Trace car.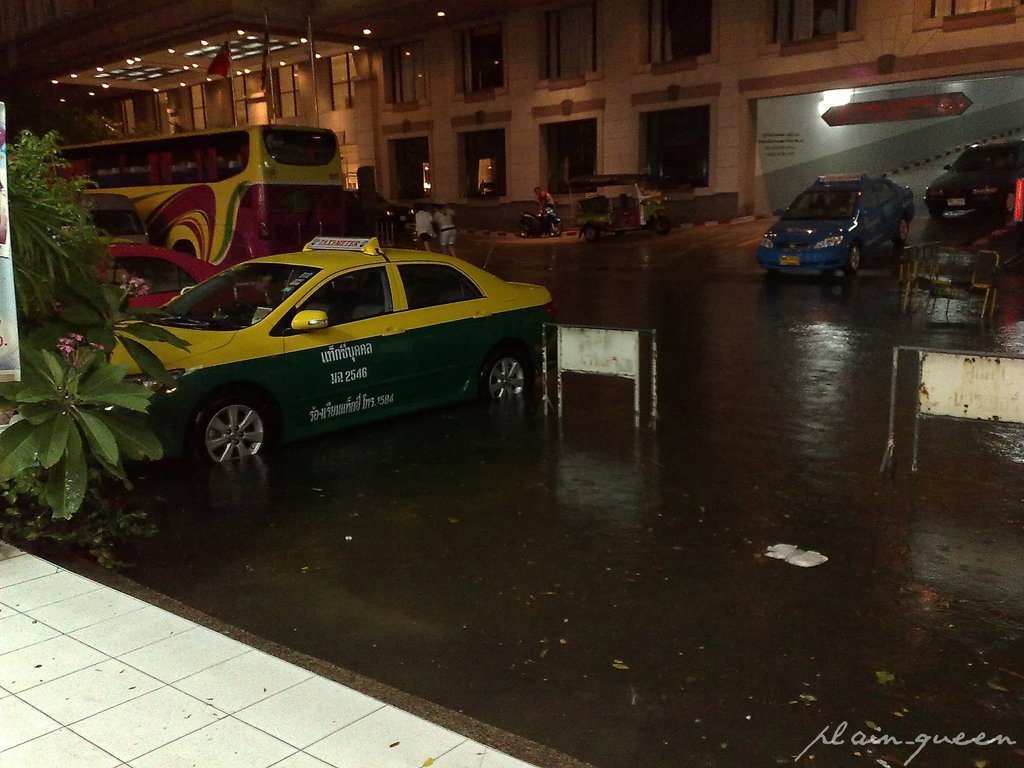
Traced to bbox=(758, 177, 916, 275).
